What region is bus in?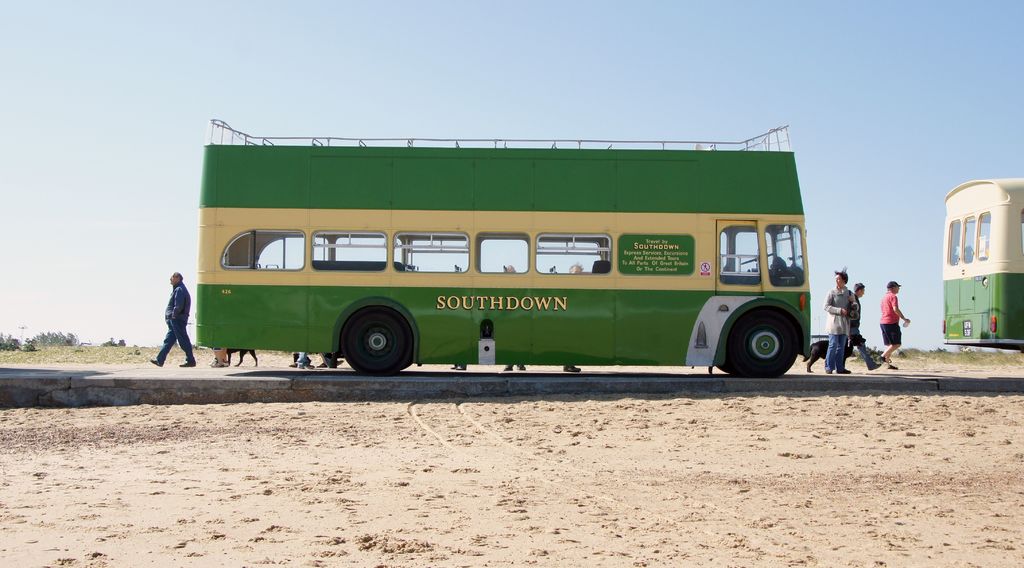
<bbox>941, 177, 1023, 350</bbox>.
